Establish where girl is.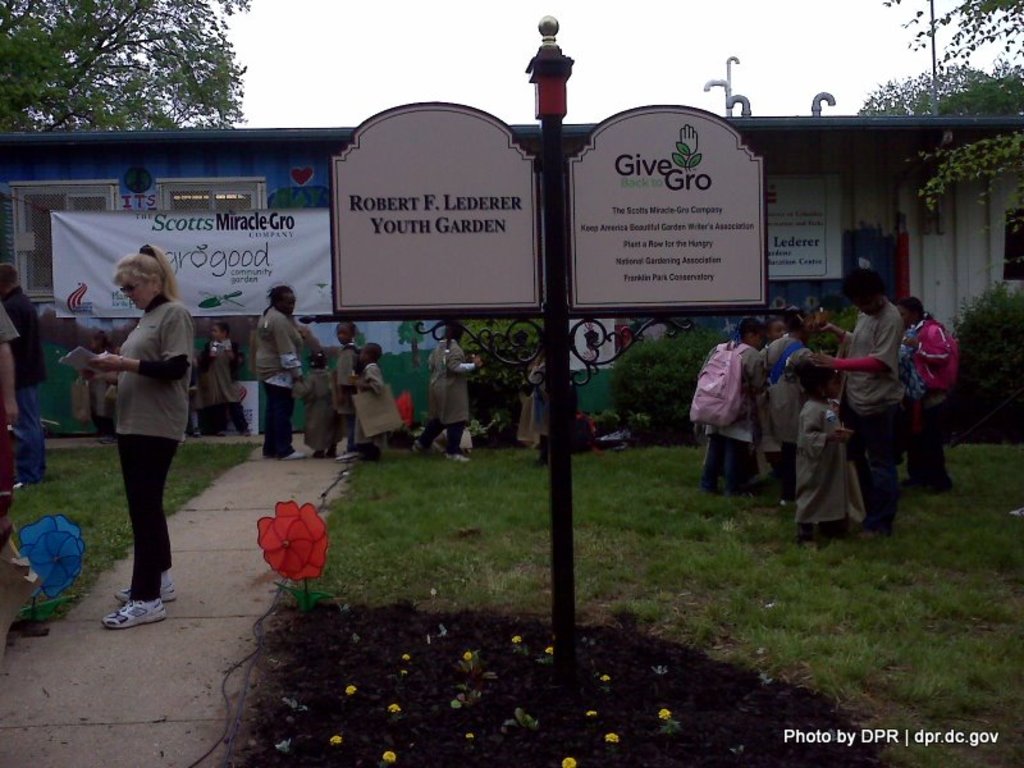
Established at 196:323:248:430.
